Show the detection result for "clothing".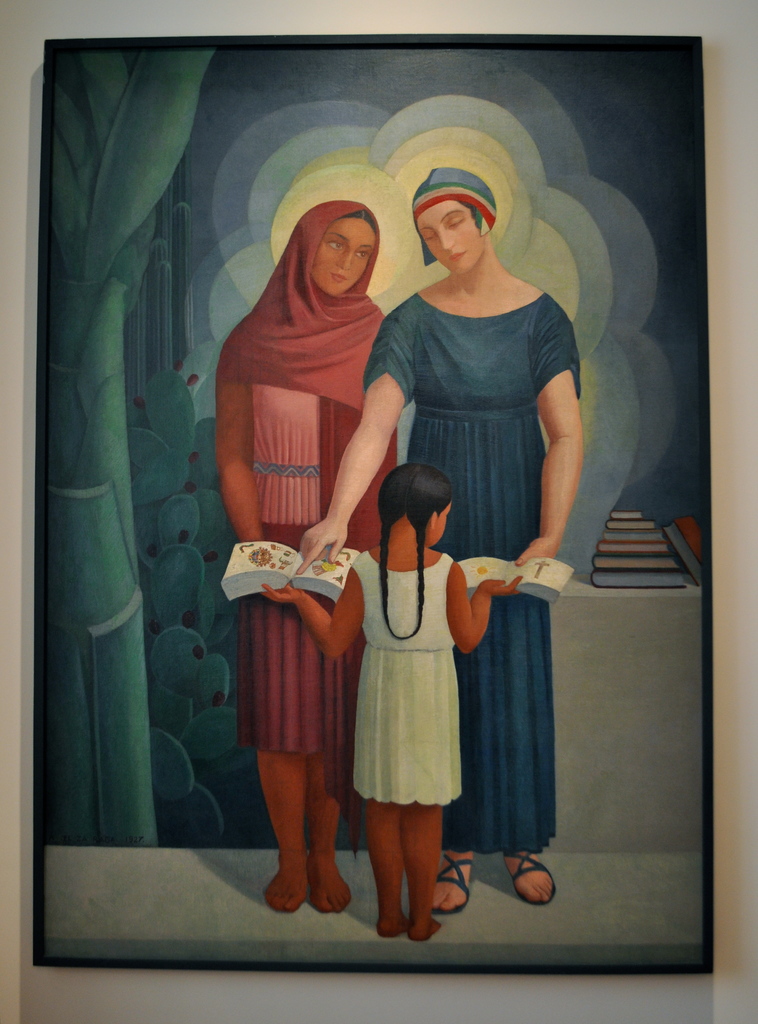
pyautogui.locateOnScreen(363, 287, 586, 847).
